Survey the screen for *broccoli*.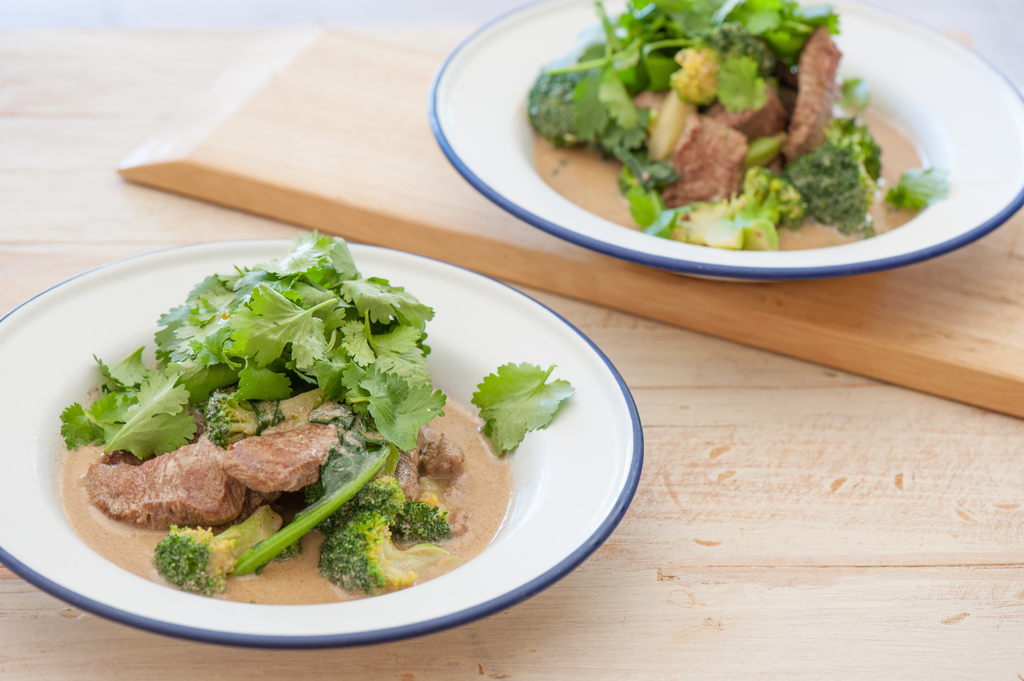
Survey found: bbox=[153, 498, 288, 600].
